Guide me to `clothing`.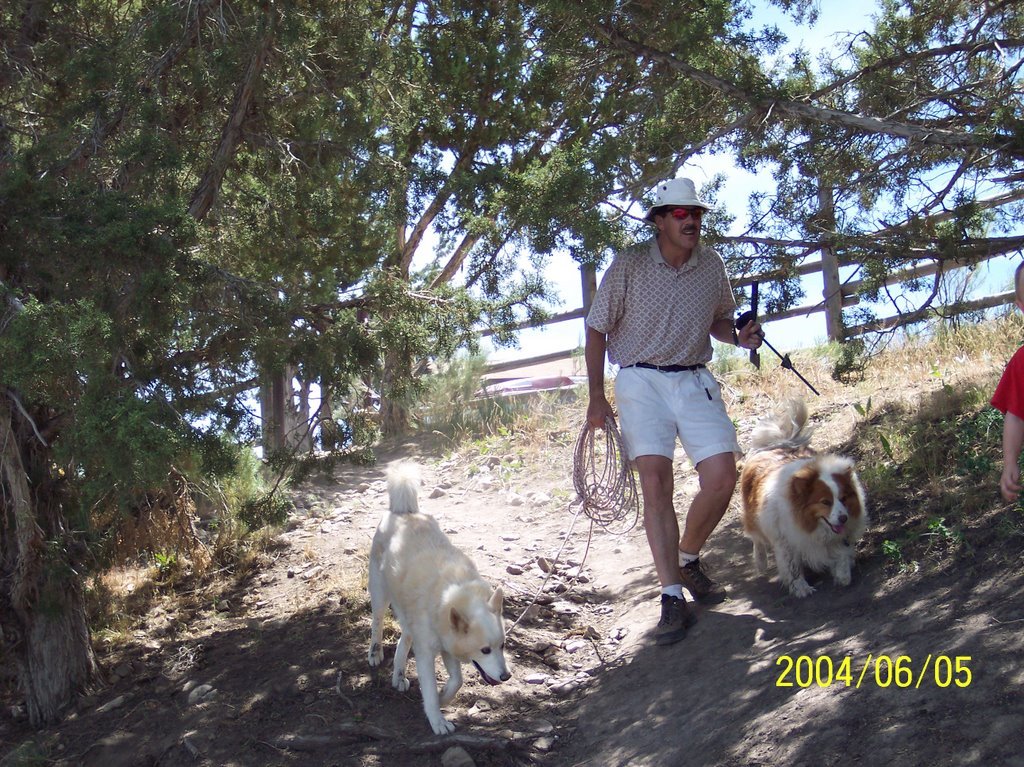
Guidance: locate(990, 340, 1023, 424).
